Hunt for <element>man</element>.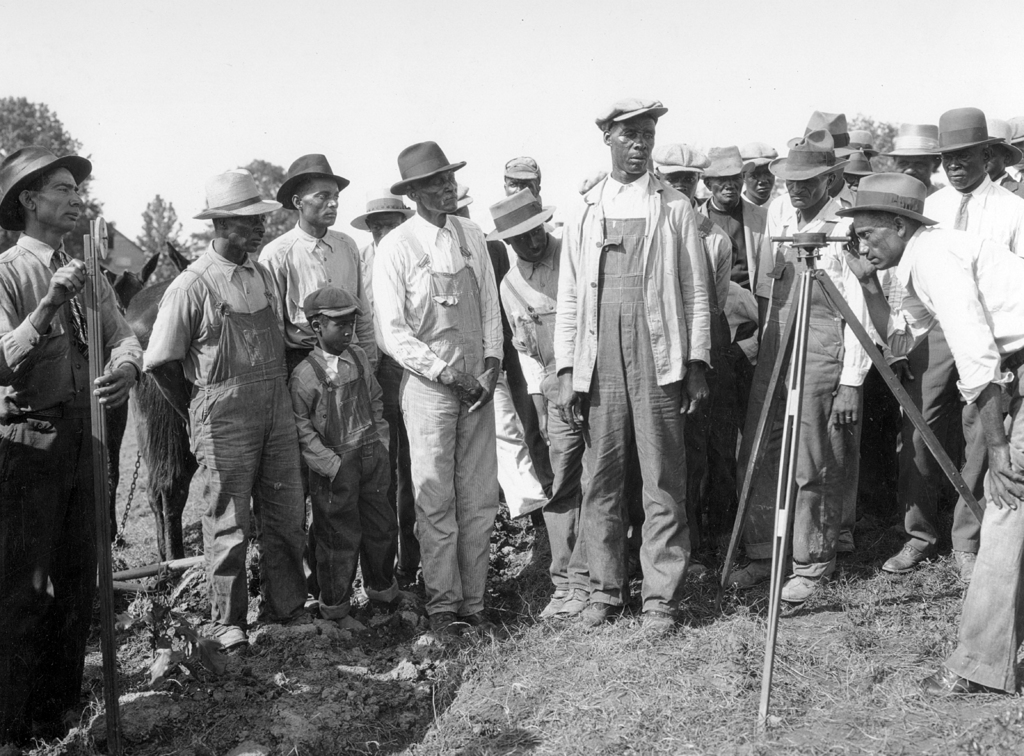
Hunted down at 754 108 859 349.
